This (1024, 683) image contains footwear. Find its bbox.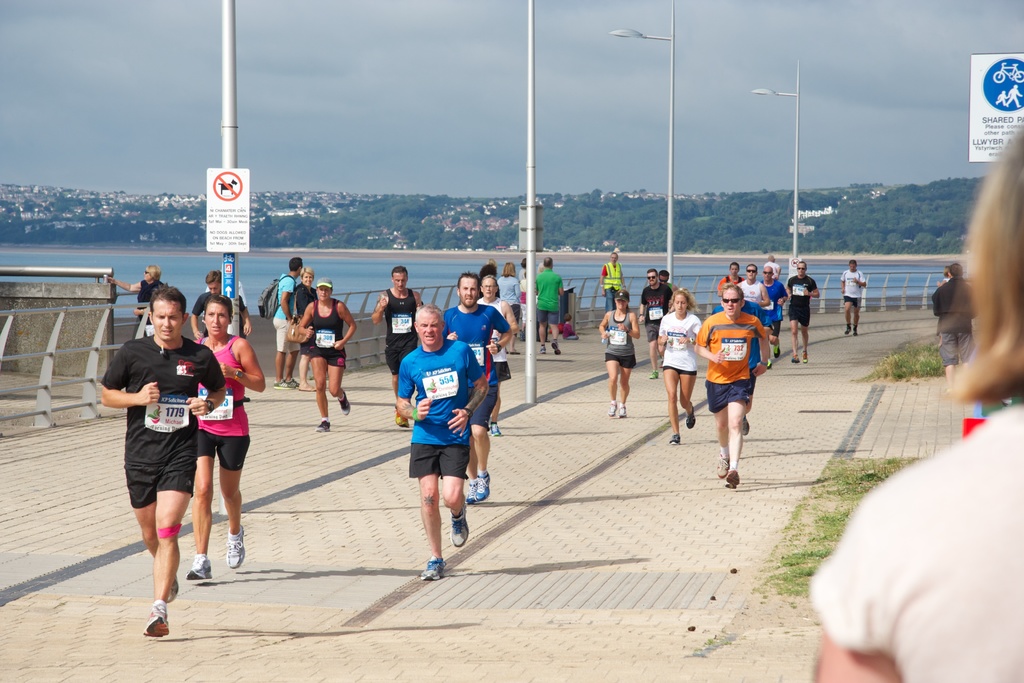
803, 352, 809, 364.
